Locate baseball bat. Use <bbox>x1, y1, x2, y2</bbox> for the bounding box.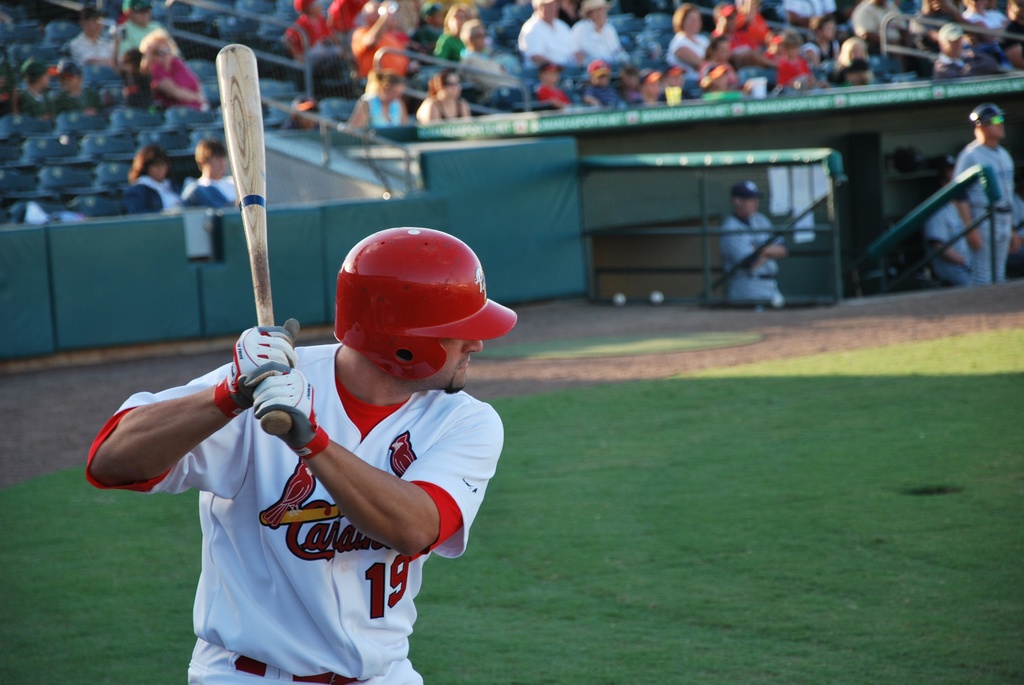
<bbox>215, 43, 296, 436</bbox>.
